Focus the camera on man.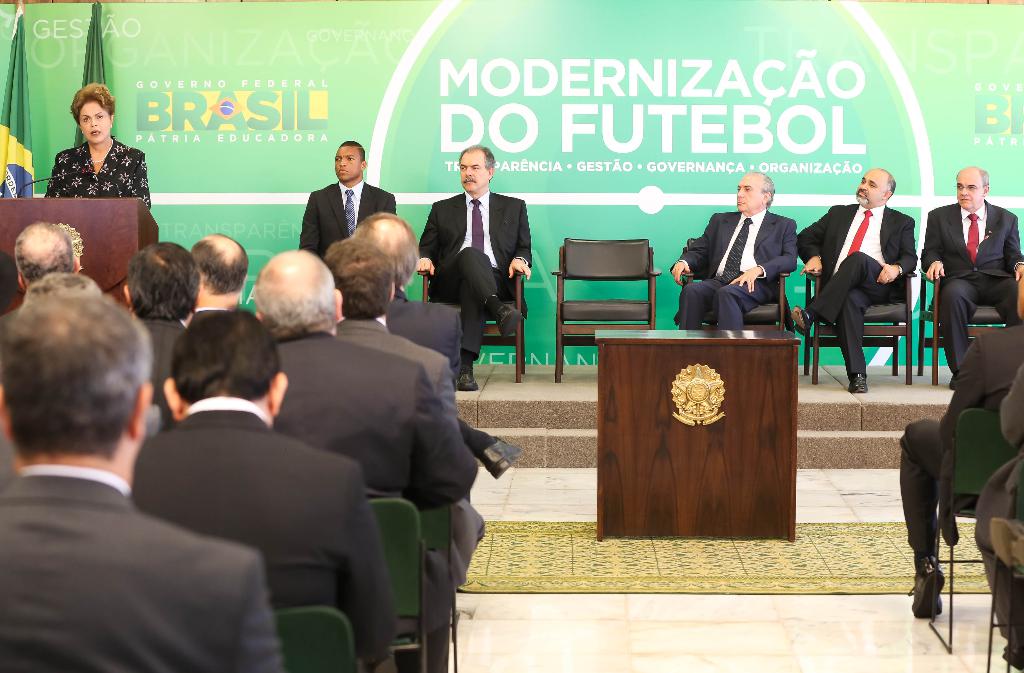
Focus region: bbox=[973, 368, 1023, 670].
